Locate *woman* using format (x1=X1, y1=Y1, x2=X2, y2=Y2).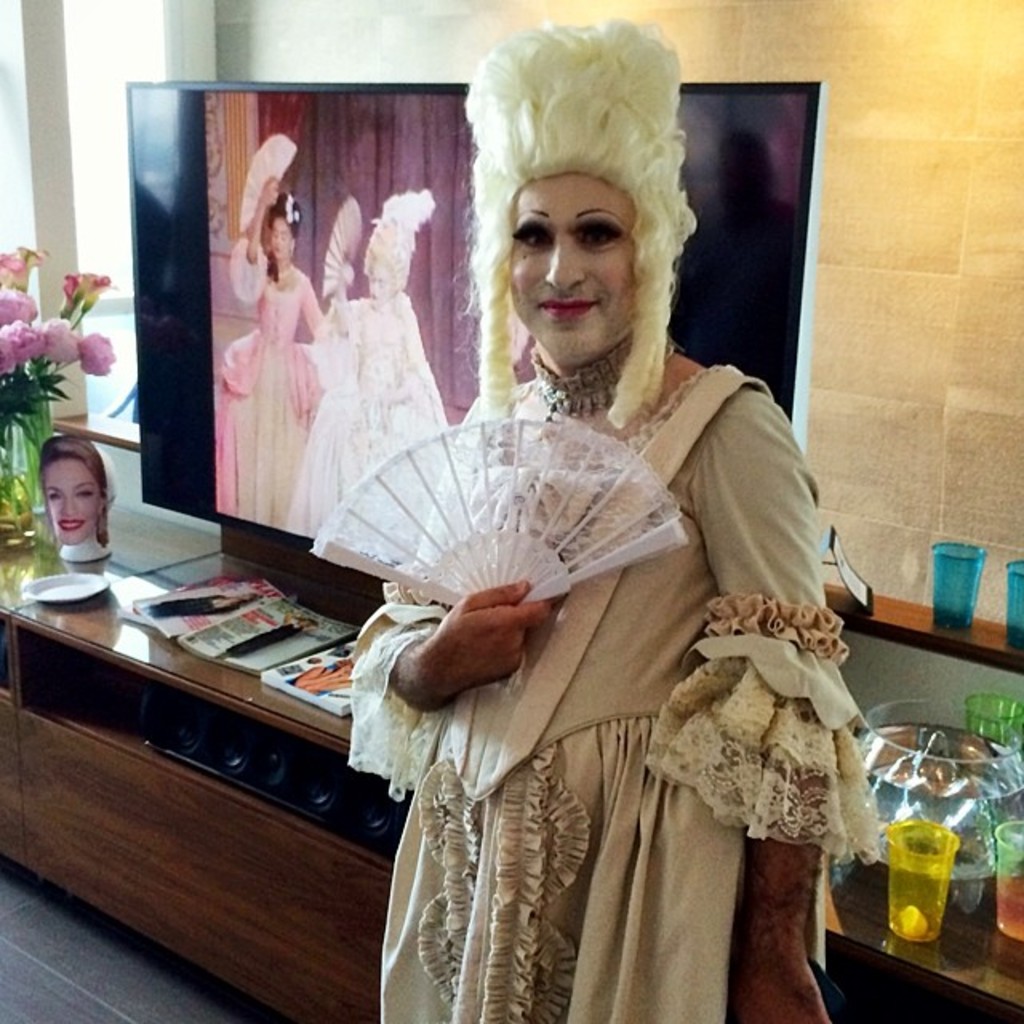
(x1=291, y1=189, x2=450, y2=530).
